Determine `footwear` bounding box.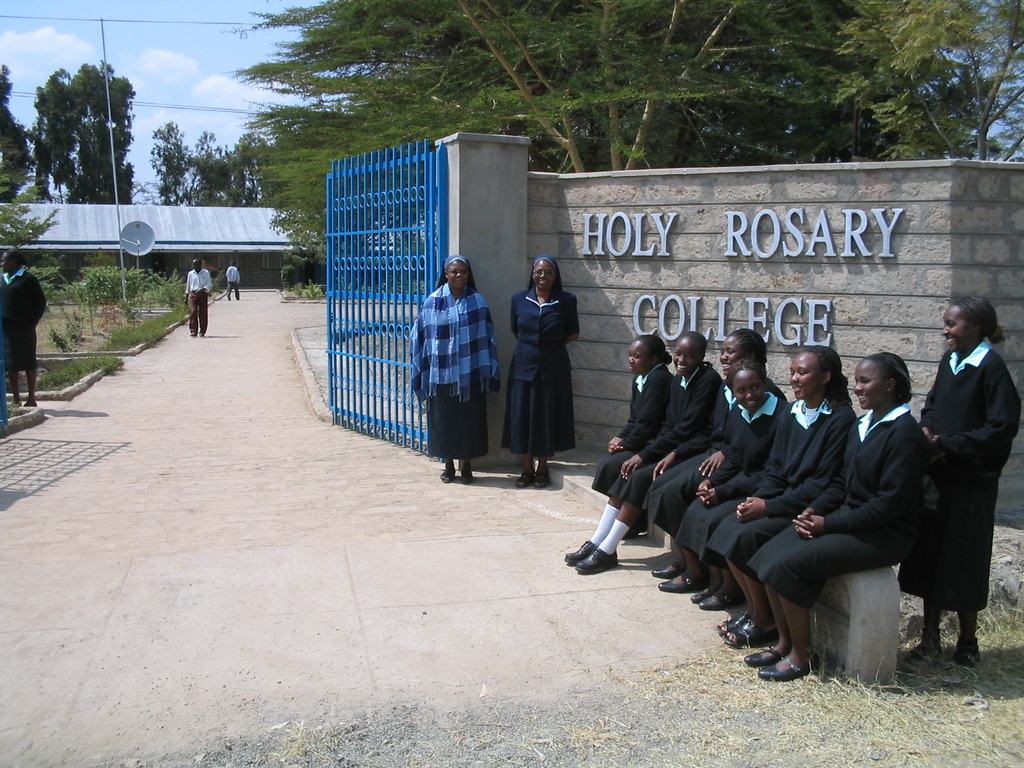
Determined: region(436, 465, 455, 479).
